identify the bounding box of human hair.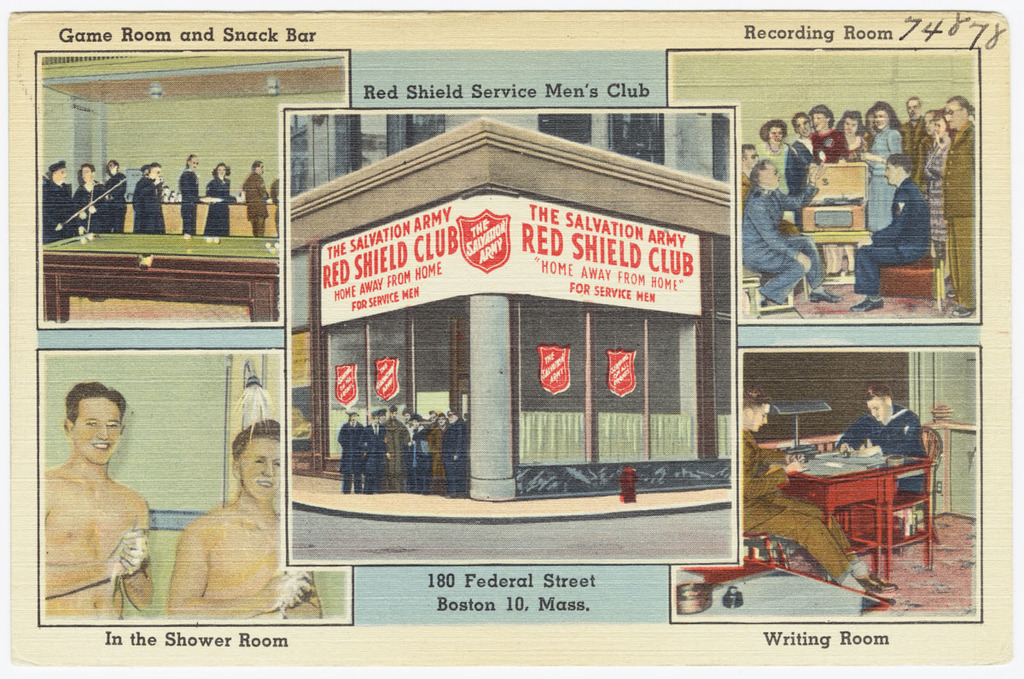
47,170,55,182.
